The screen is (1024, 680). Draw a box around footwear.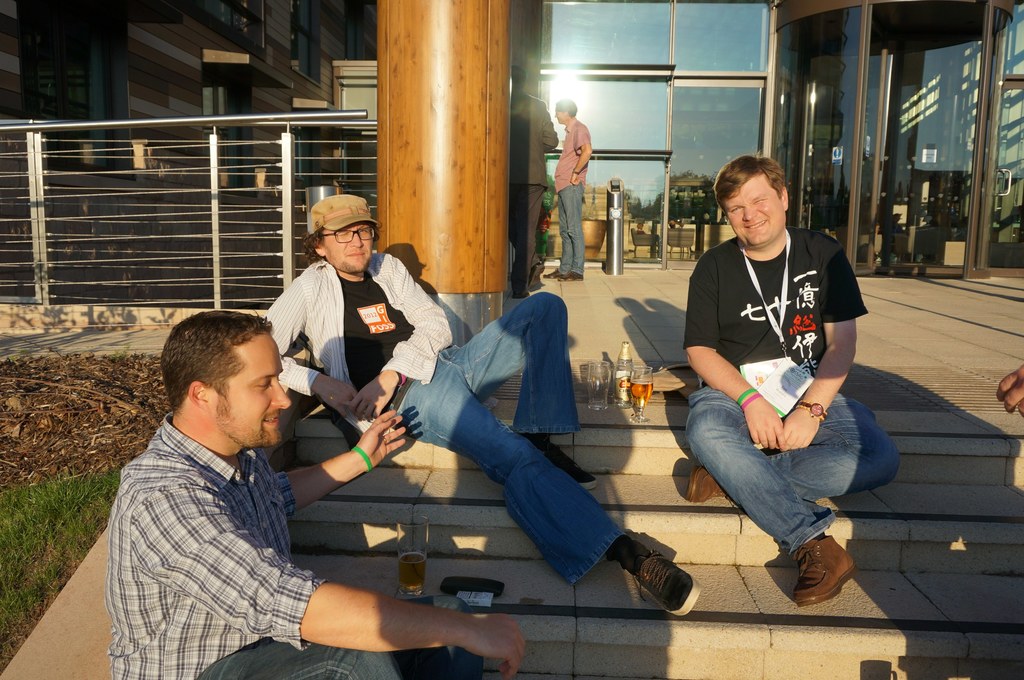
box(636, 547, 701, 617).
